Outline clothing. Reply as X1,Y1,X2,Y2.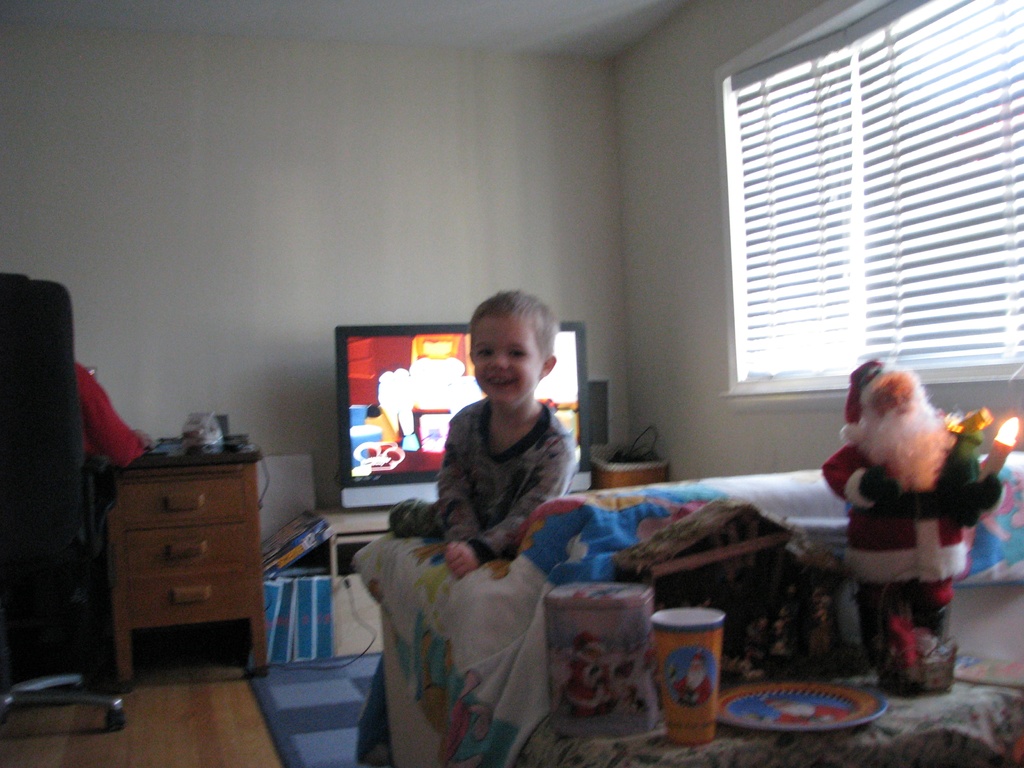
415,367,590,577.
